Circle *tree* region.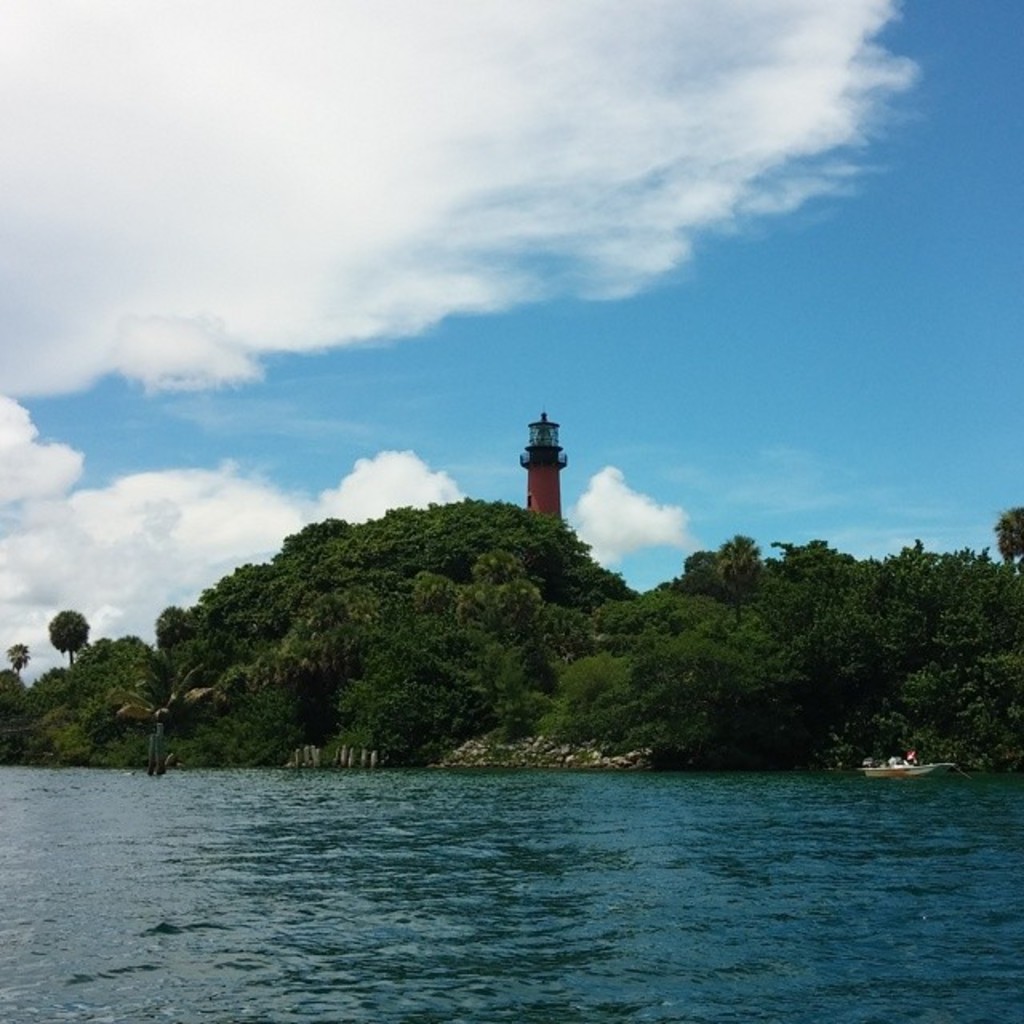
Region: 998:494:1022:576.
